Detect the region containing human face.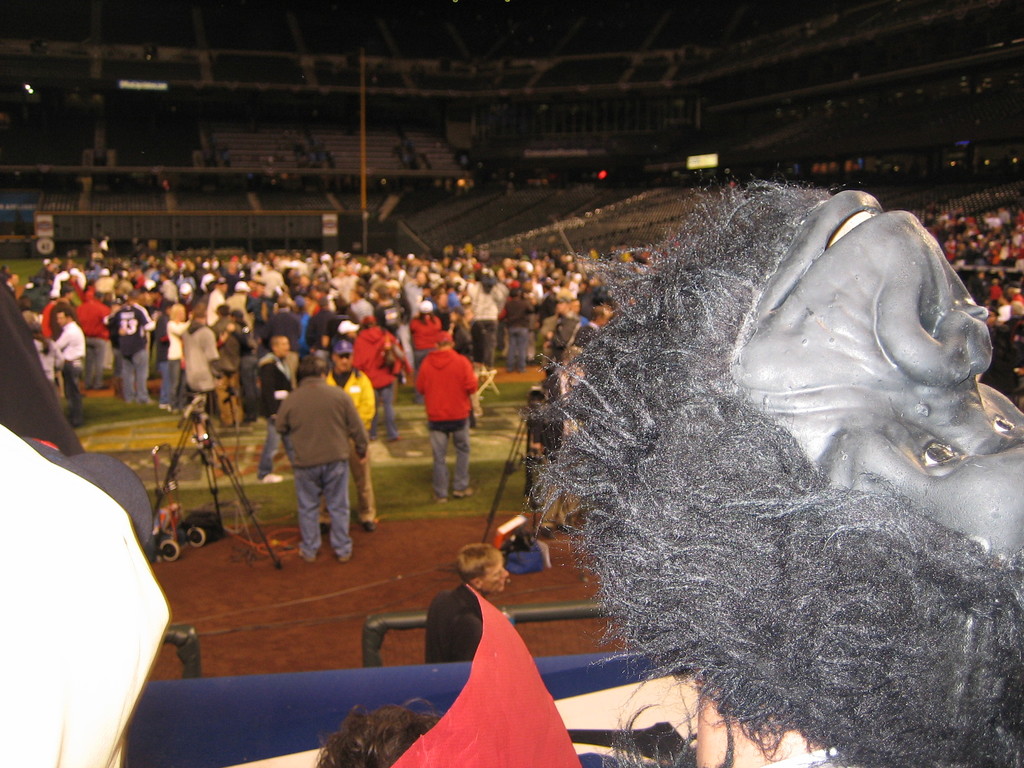
l=480, t=559, r=511, b=600.
